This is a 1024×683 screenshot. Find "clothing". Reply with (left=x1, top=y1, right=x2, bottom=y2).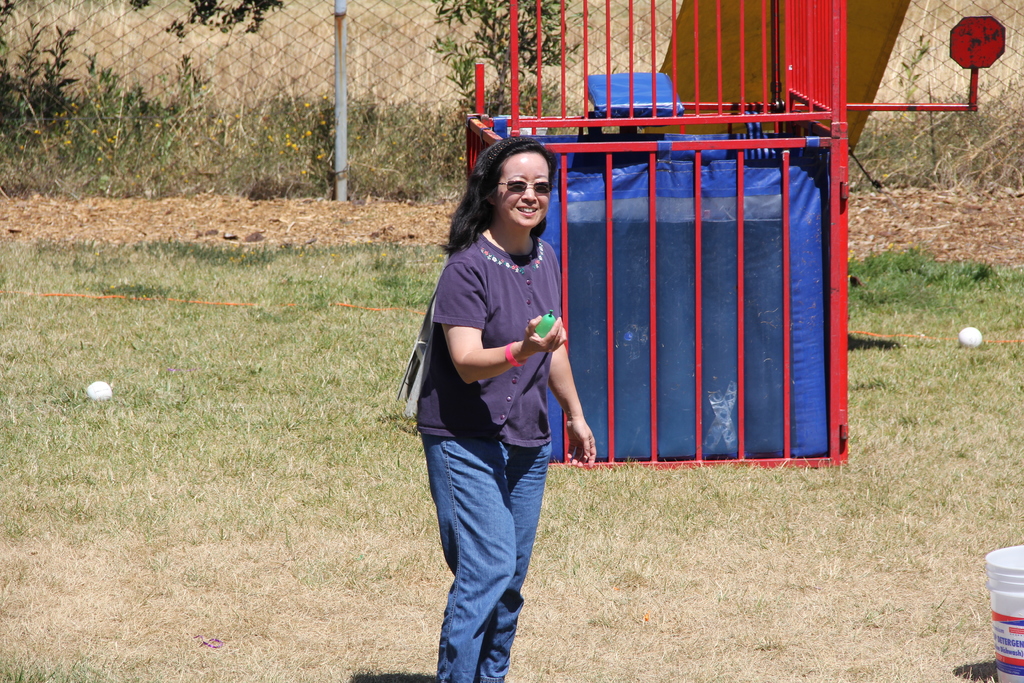
(left=415, top=233, right=565, bottom=682).
